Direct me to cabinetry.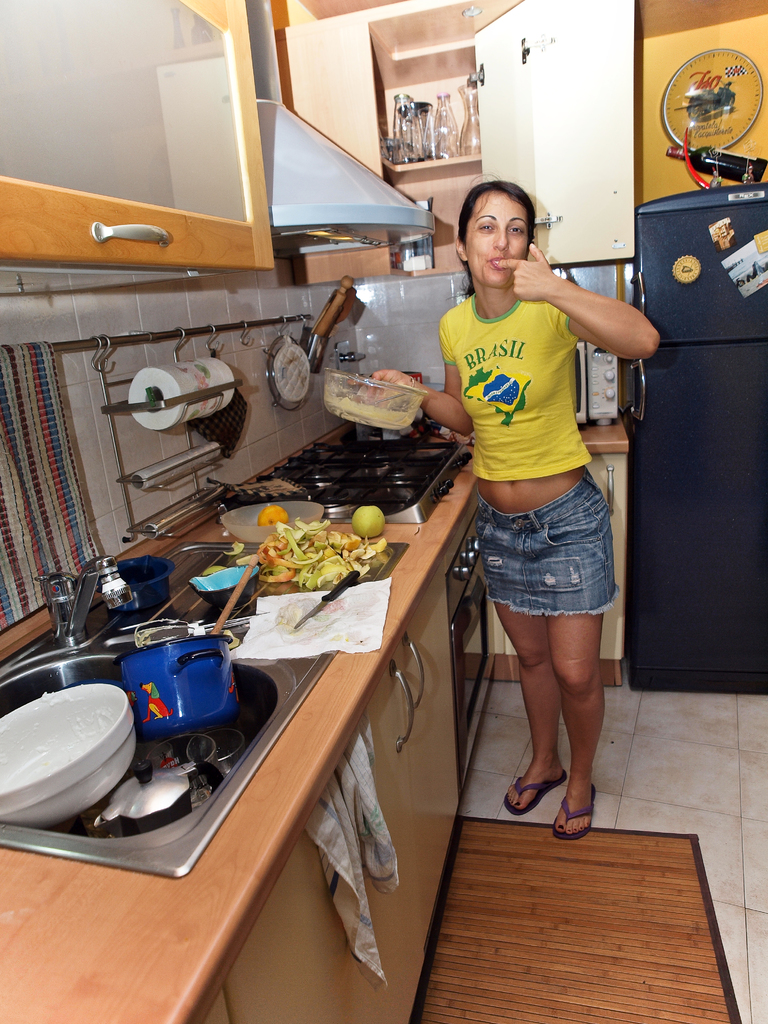
Direction: 285,0,637,284.
